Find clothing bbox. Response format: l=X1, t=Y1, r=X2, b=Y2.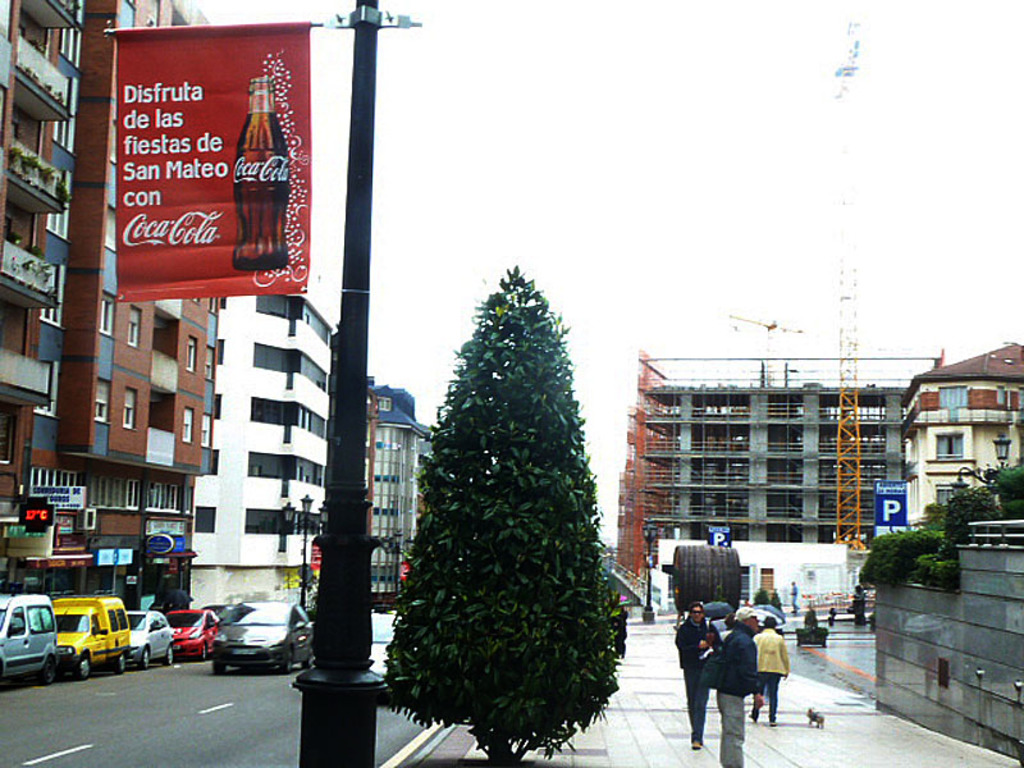
l=753, t=630, r=788, b=721.
